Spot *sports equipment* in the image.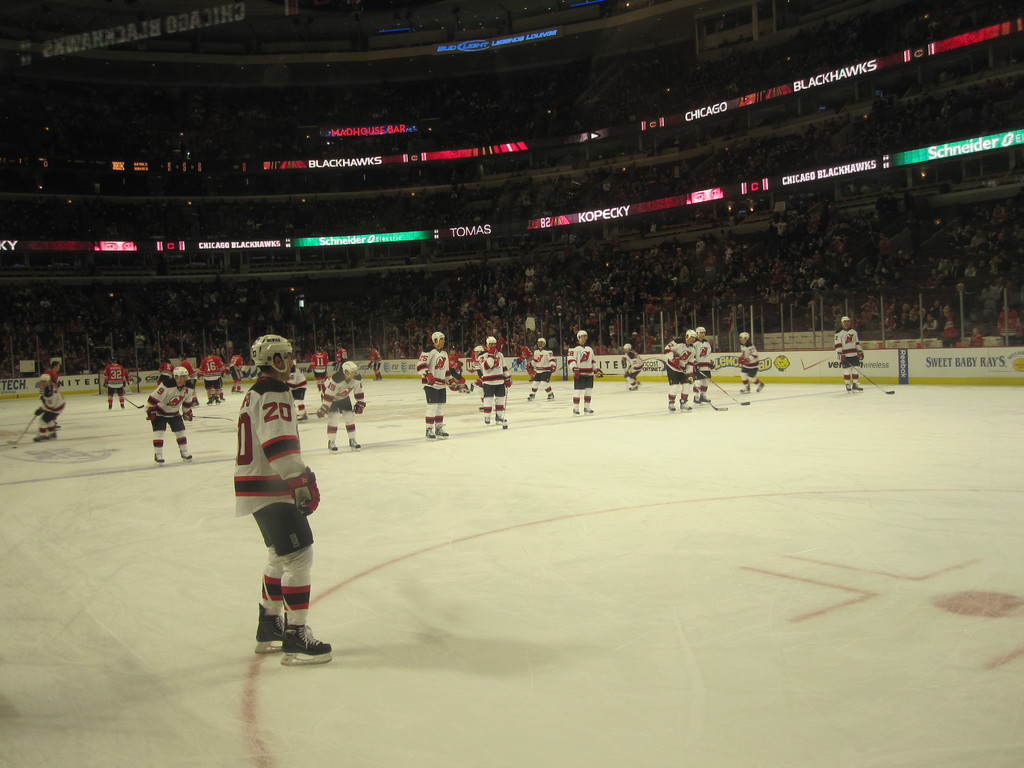
*sports equipment* found at bbox(336, 342, 344, 349).
